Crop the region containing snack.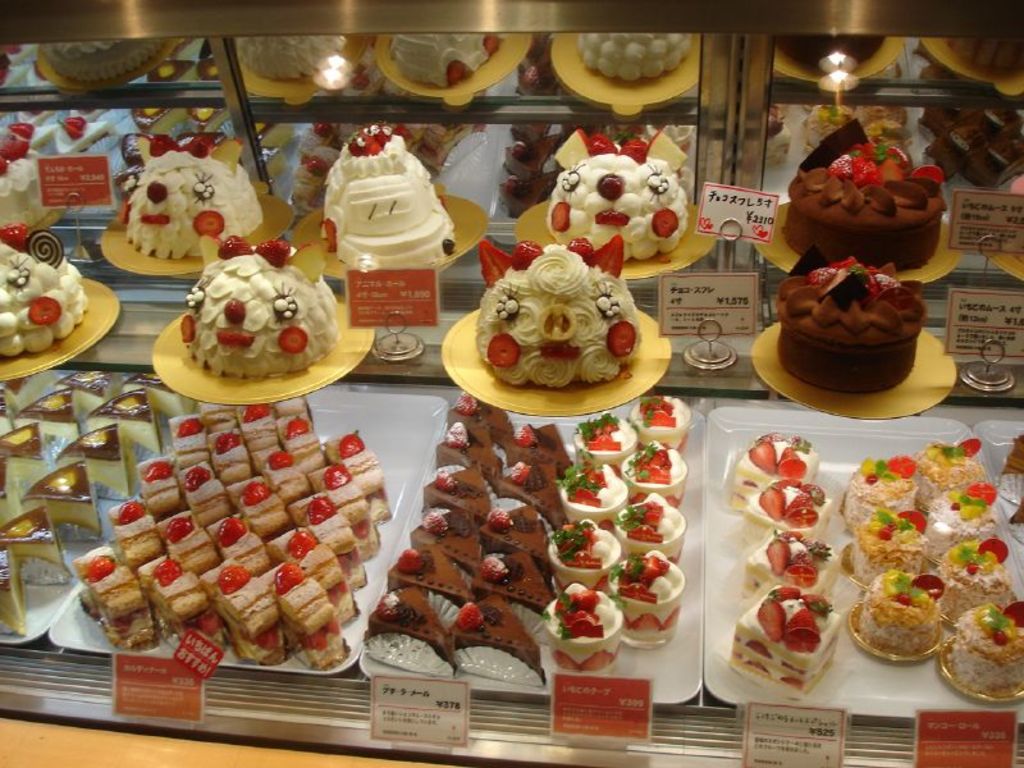
Crop region: (left=470, top=239, right=639, bottom=388).
